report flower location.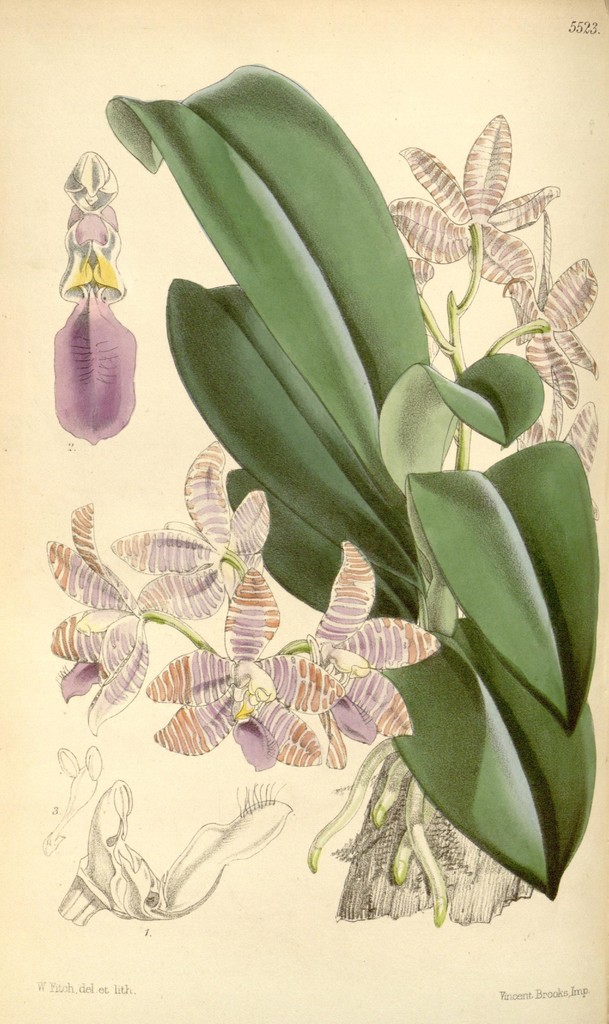
Report: [left=384, top=108, right=559, bottom=287].
